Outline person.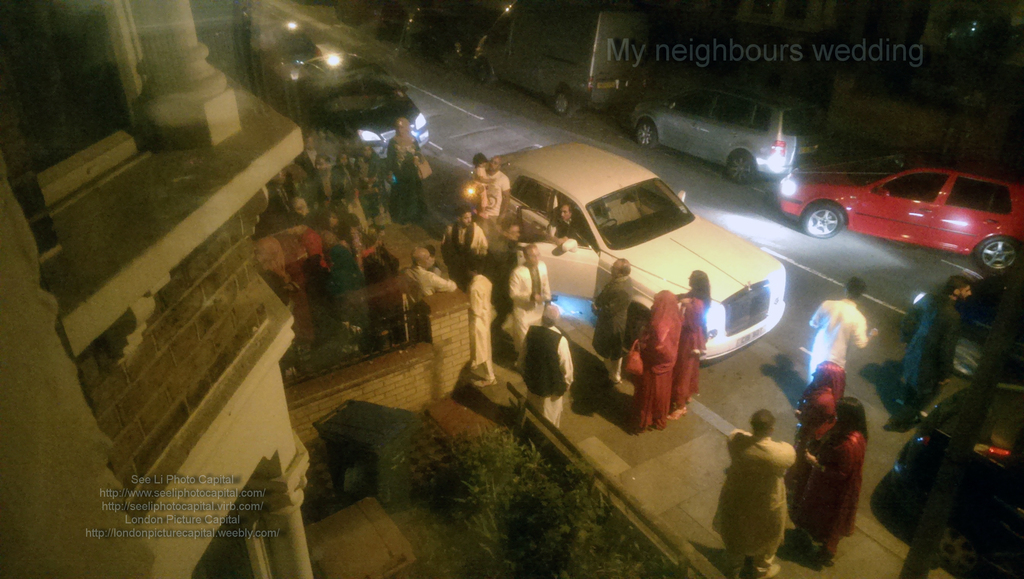
Outline: BBox(494, 222, 539, 293).
